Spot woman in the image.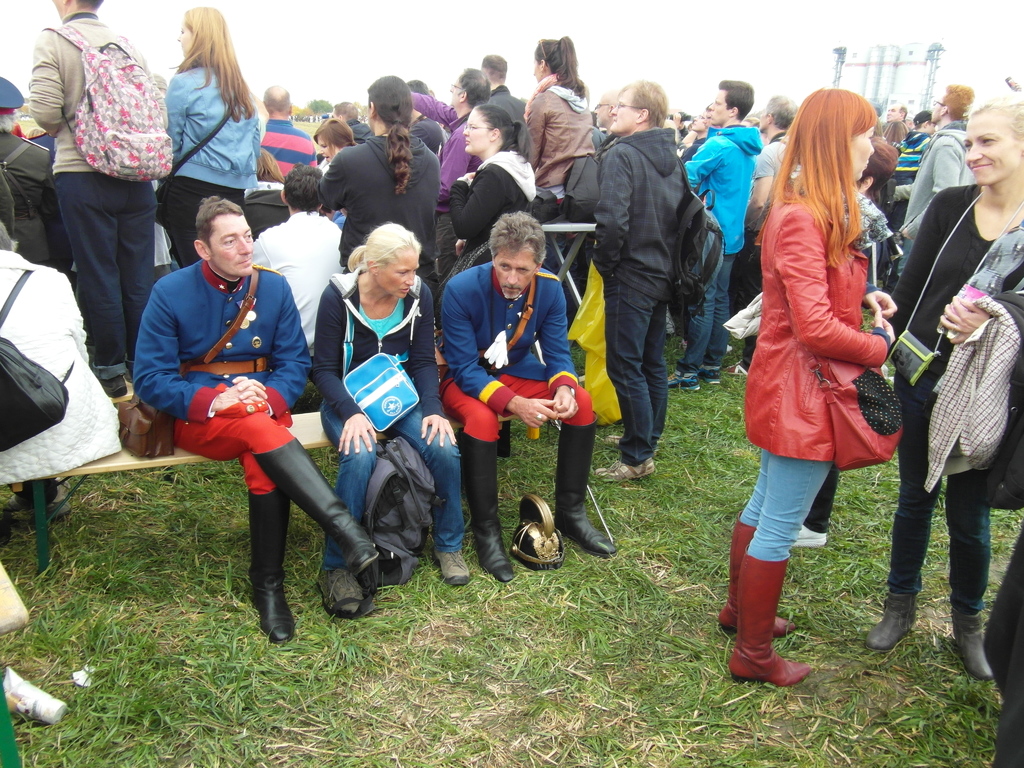
woman found at (left=313, top=116, right=360, bottom=226).
